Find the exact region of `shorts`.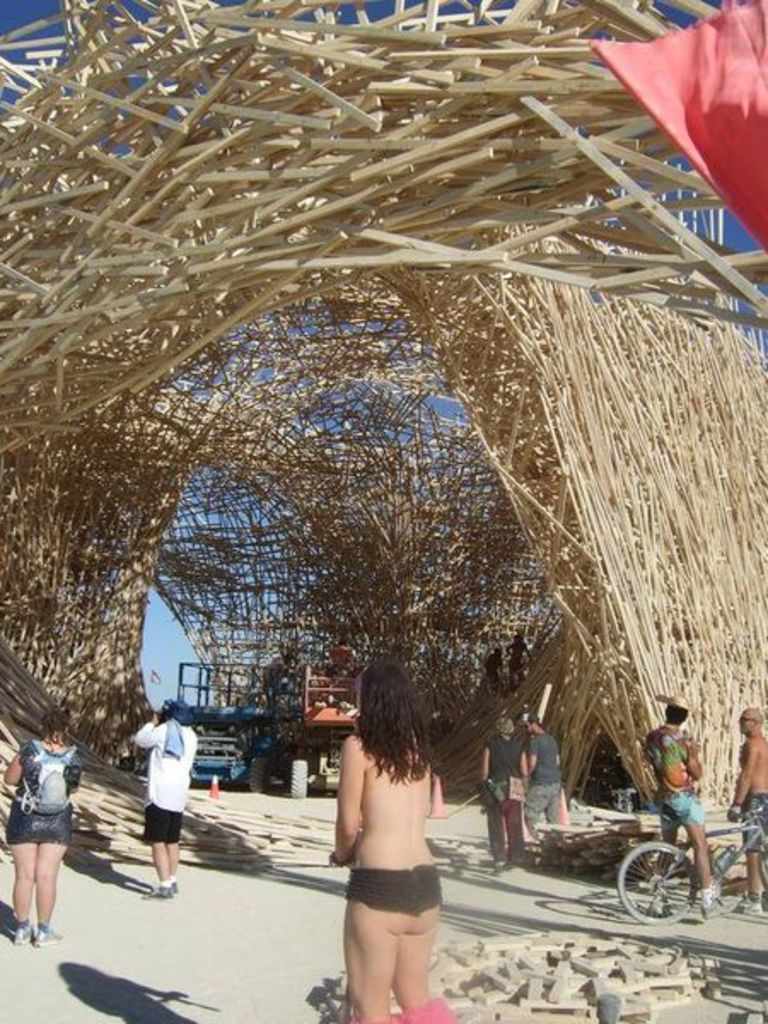
Exact region: region(660, 795, 705, 823).
